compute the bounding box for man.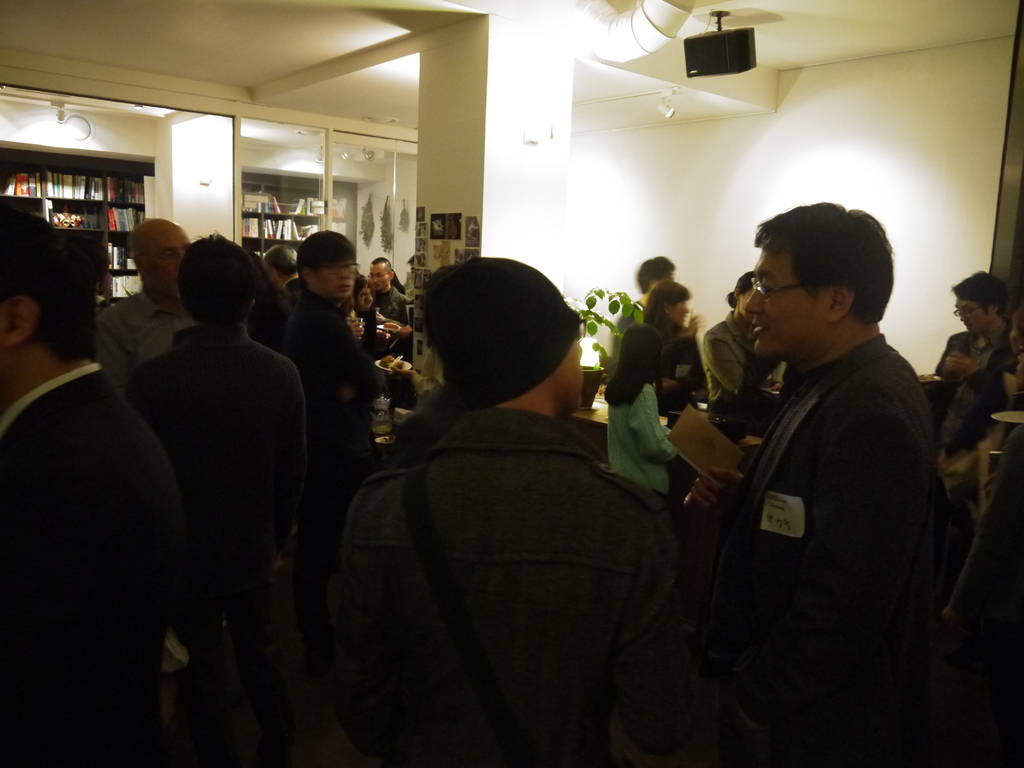
bbox=[620, 251, 703, 418].
